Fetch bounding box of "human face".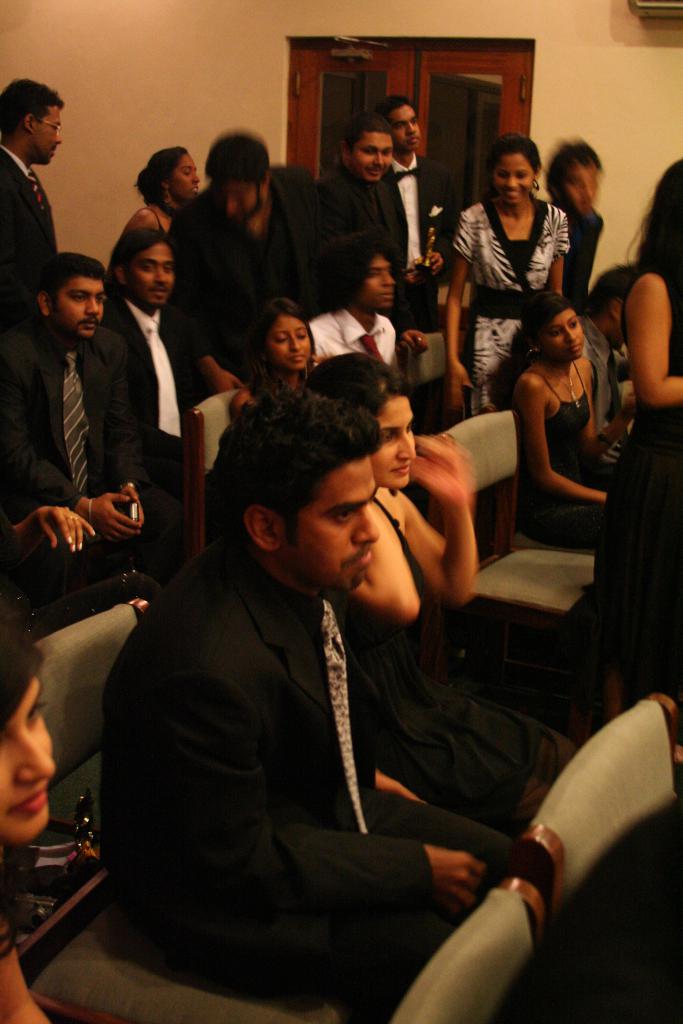
Bbox: (544,307,582,351).
